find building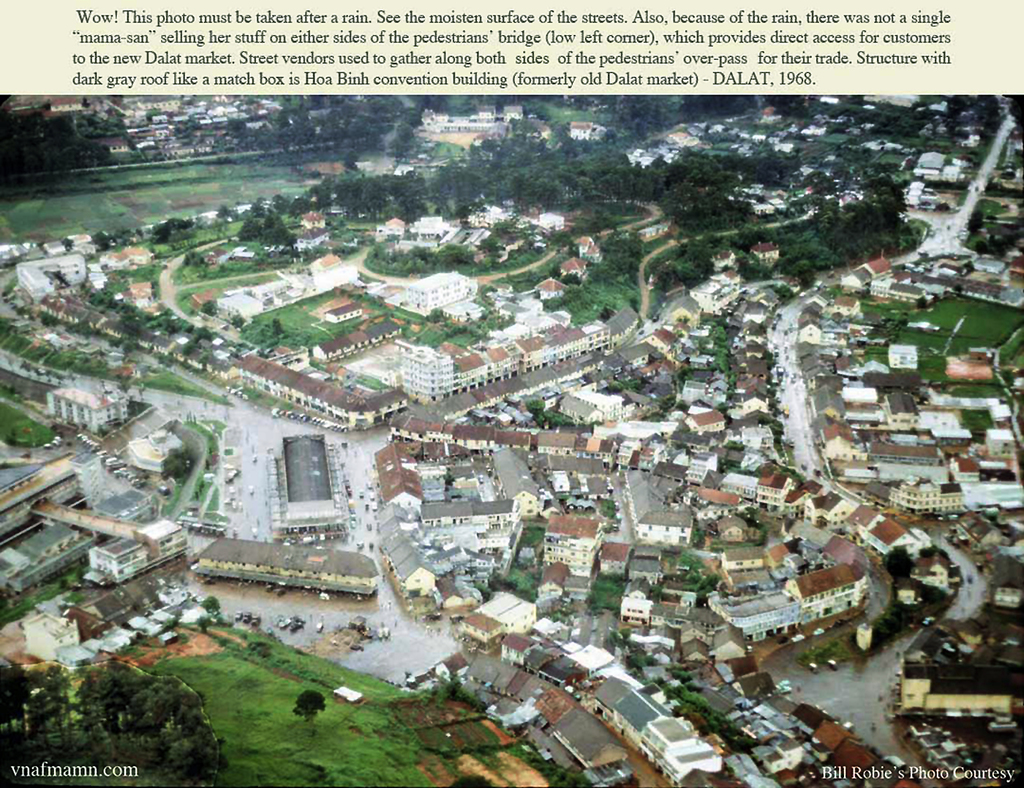
{"x1": 644, "y1": 718, "x2": 738, "y2": 787}
